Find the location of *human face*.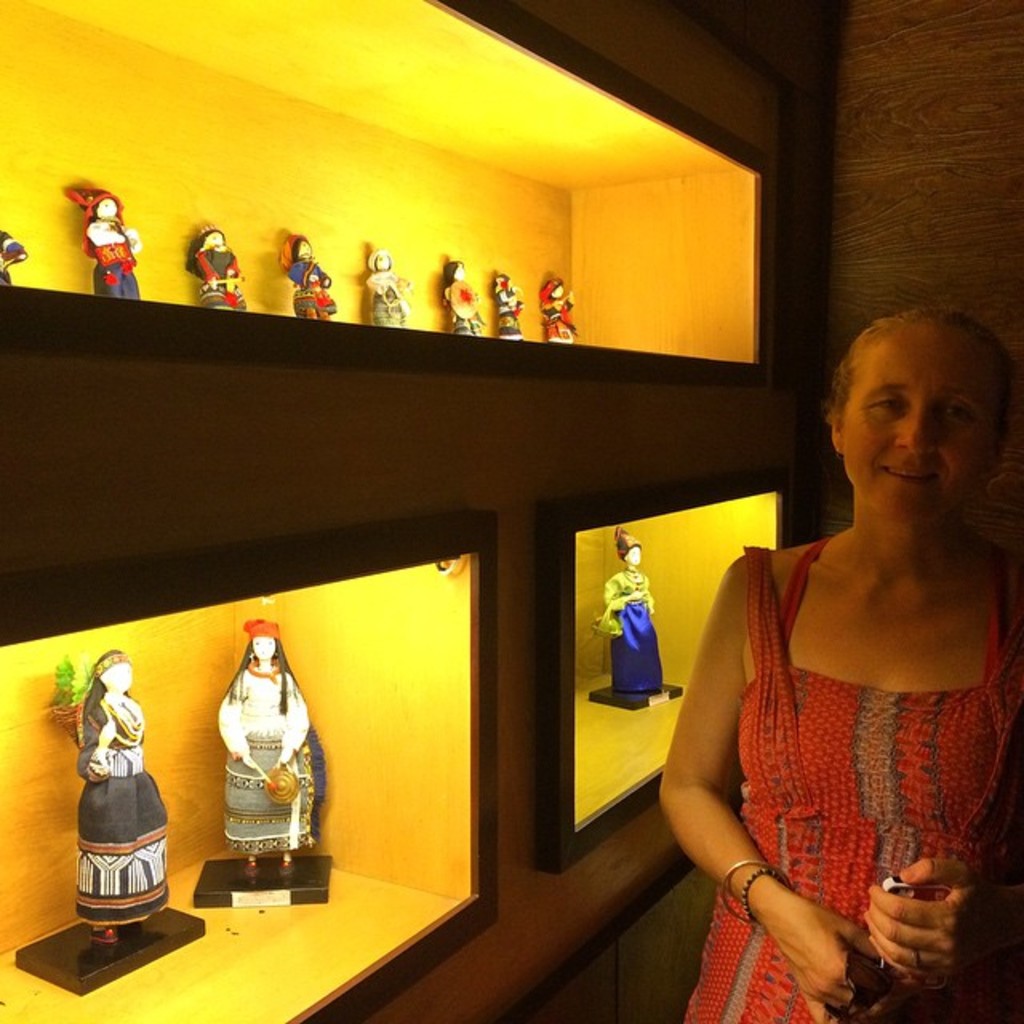
Location: bbox=[624, 547, 643, 566].
